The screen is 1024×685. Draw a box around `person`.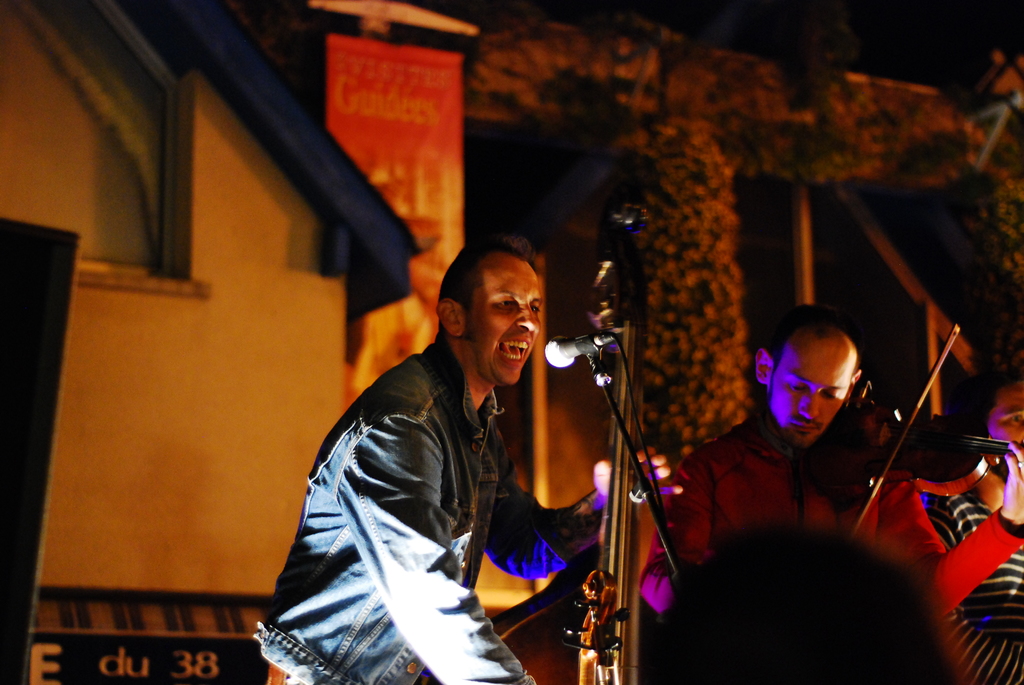
BBox(248, 247, 685, 684).
